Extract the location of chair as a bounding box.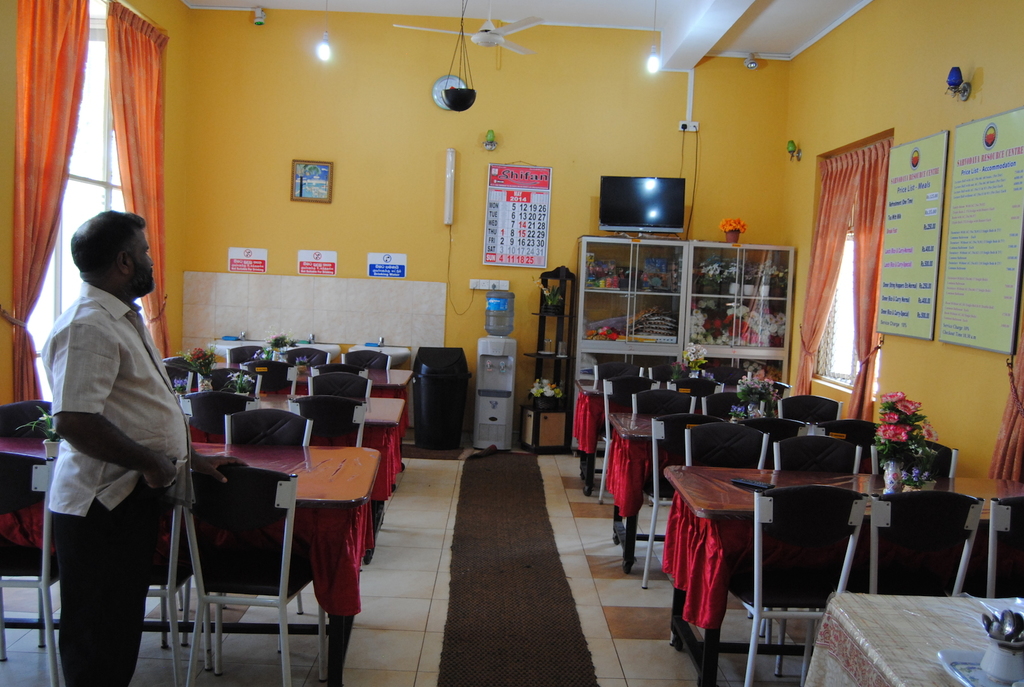
bbox=[632, 390, 699, 526].
